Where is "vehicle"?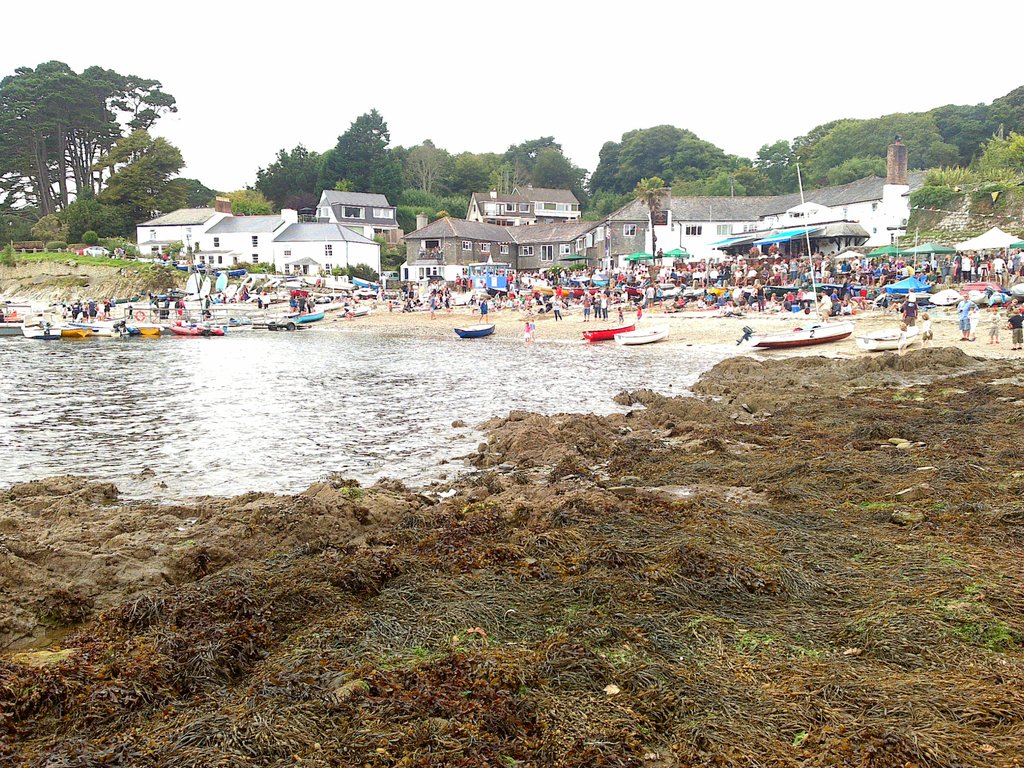
l=575, t=296, r=655, b=348.
